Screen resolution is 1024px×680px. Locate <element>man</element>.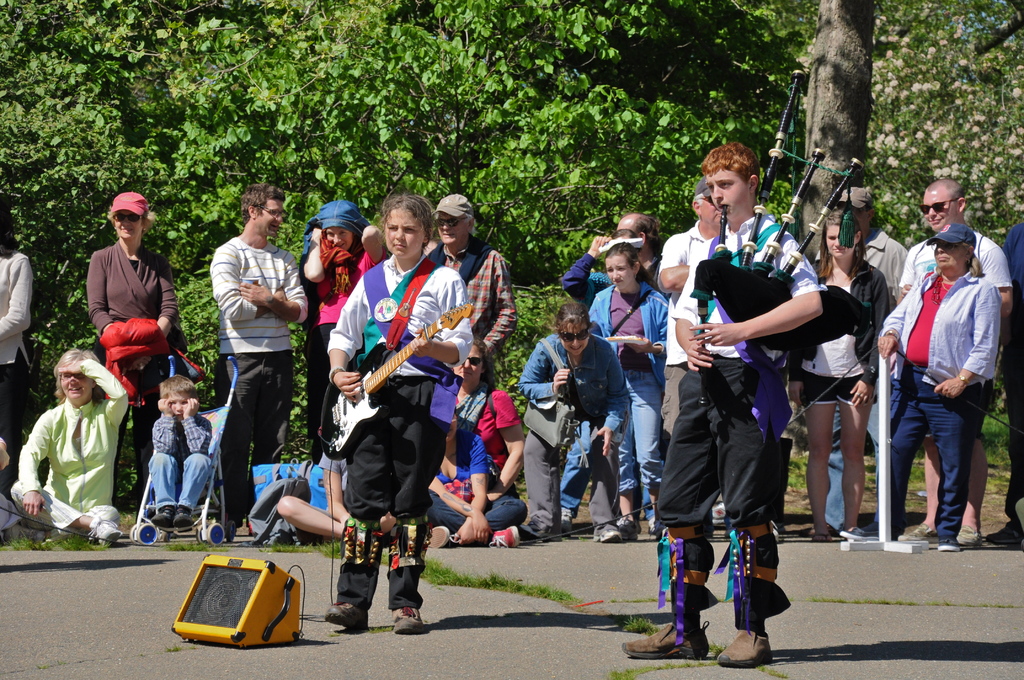
(568,213,665,308).
